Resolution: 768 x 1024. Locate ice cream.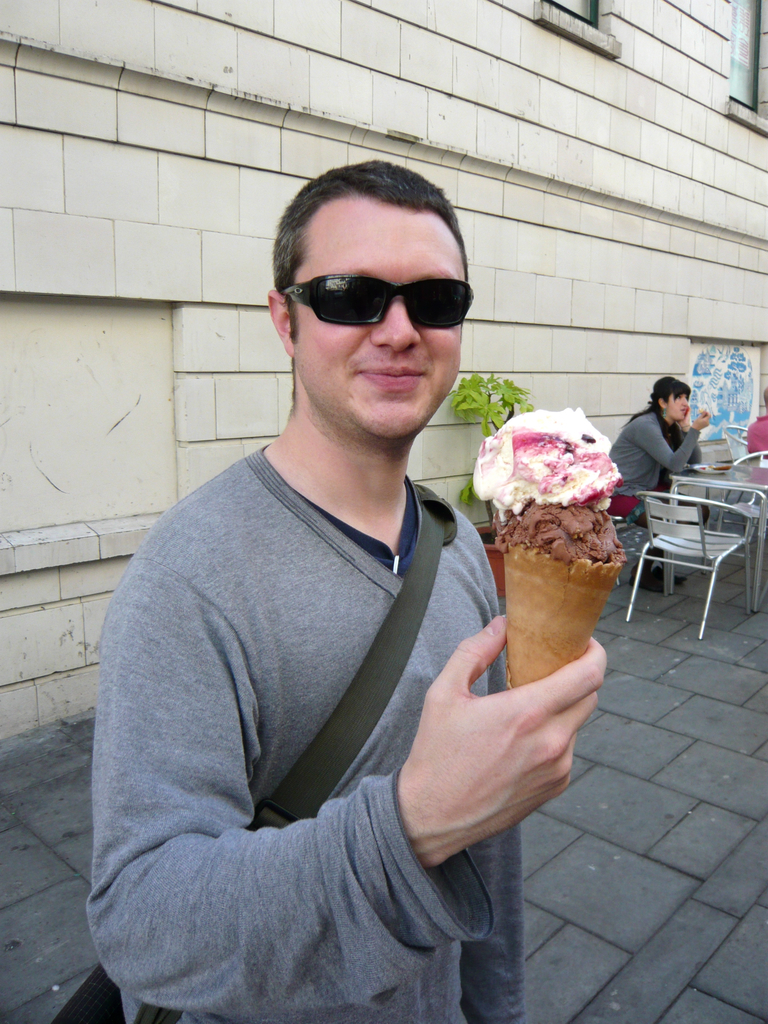
[x1=457, y1=410, x2=630, y2=697].
